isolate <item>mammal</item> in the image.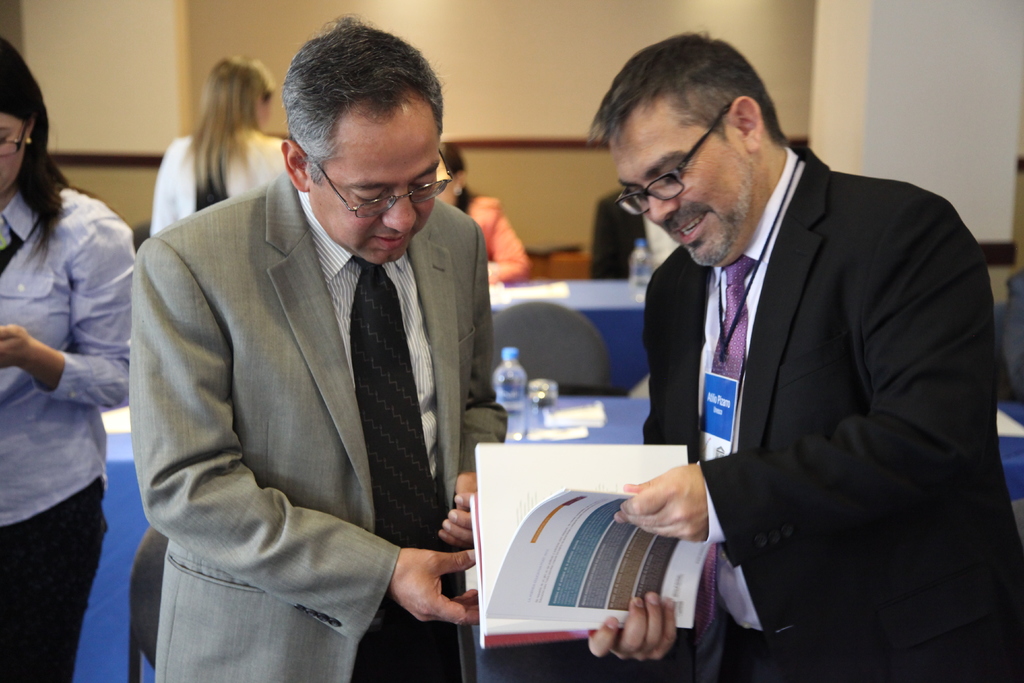
Isolated region: left=148, top=52, right=292, bottom=236.
